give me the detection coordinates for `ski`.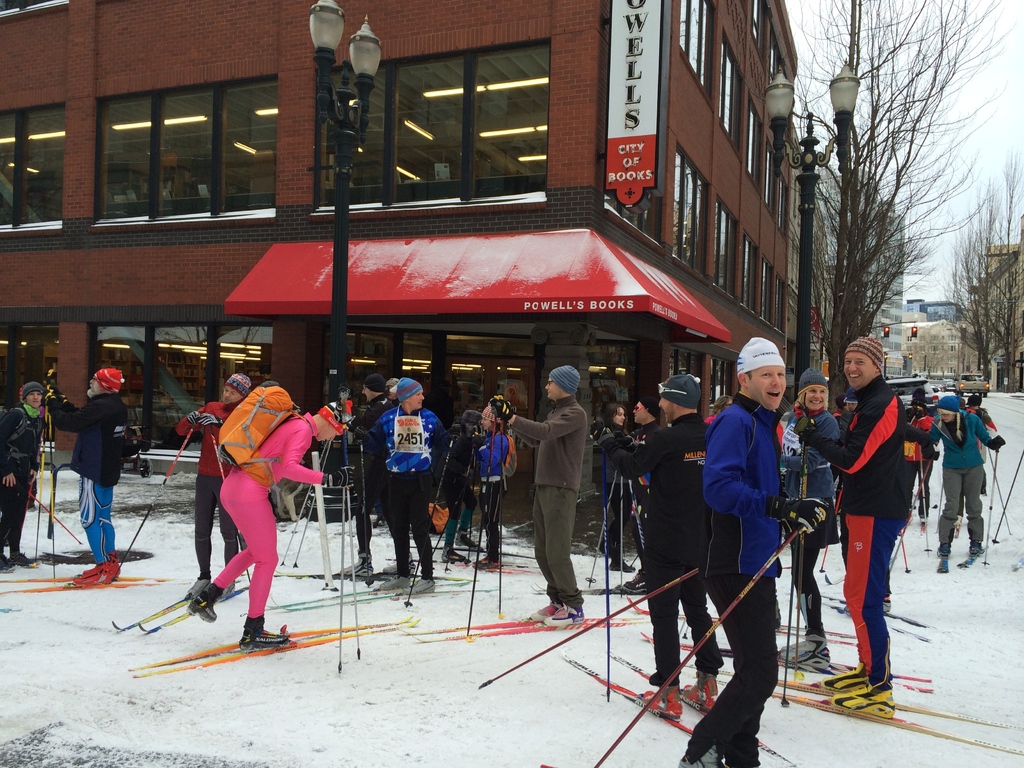
box=[382, 570, 484, 586].
